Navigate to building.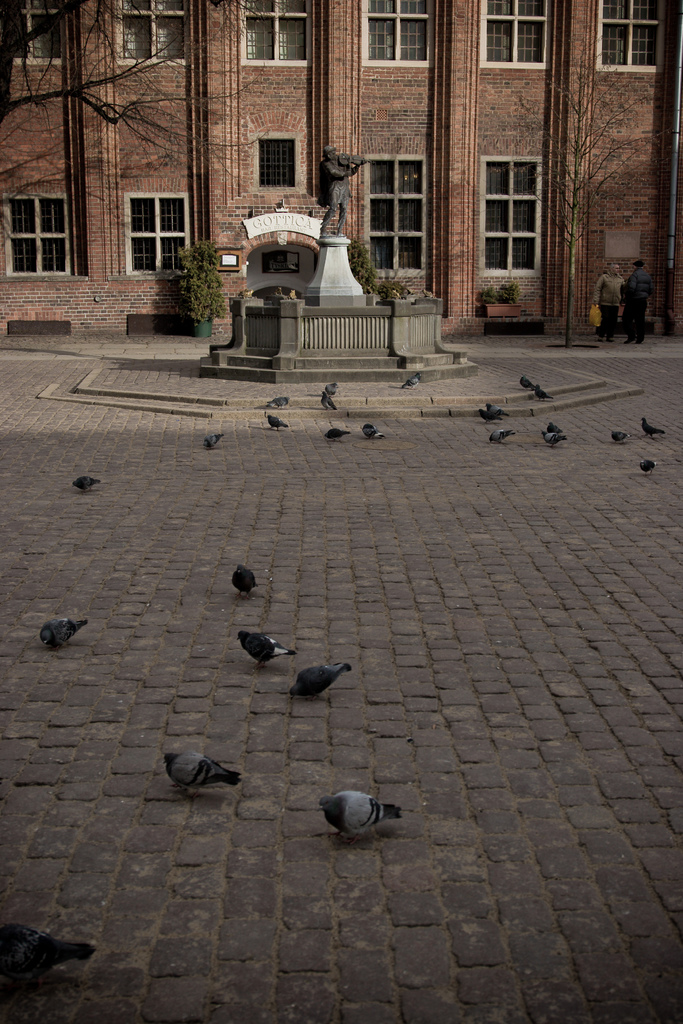
Navigation target: rect(0, 0, 682, 339).
